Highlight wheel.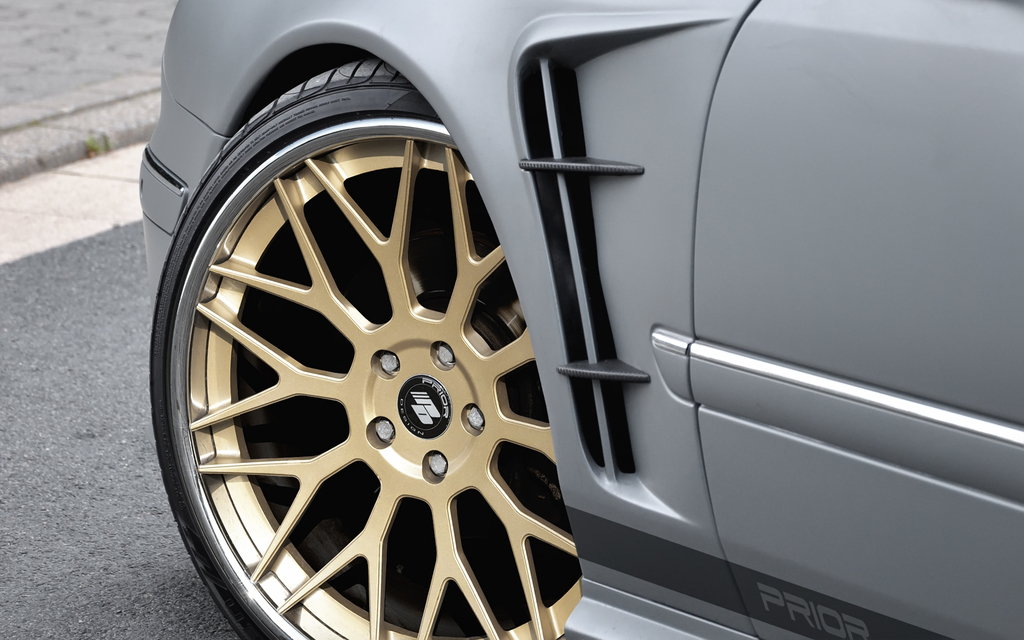
Highlighted region: l=149, t=54, r=586, b=639.
